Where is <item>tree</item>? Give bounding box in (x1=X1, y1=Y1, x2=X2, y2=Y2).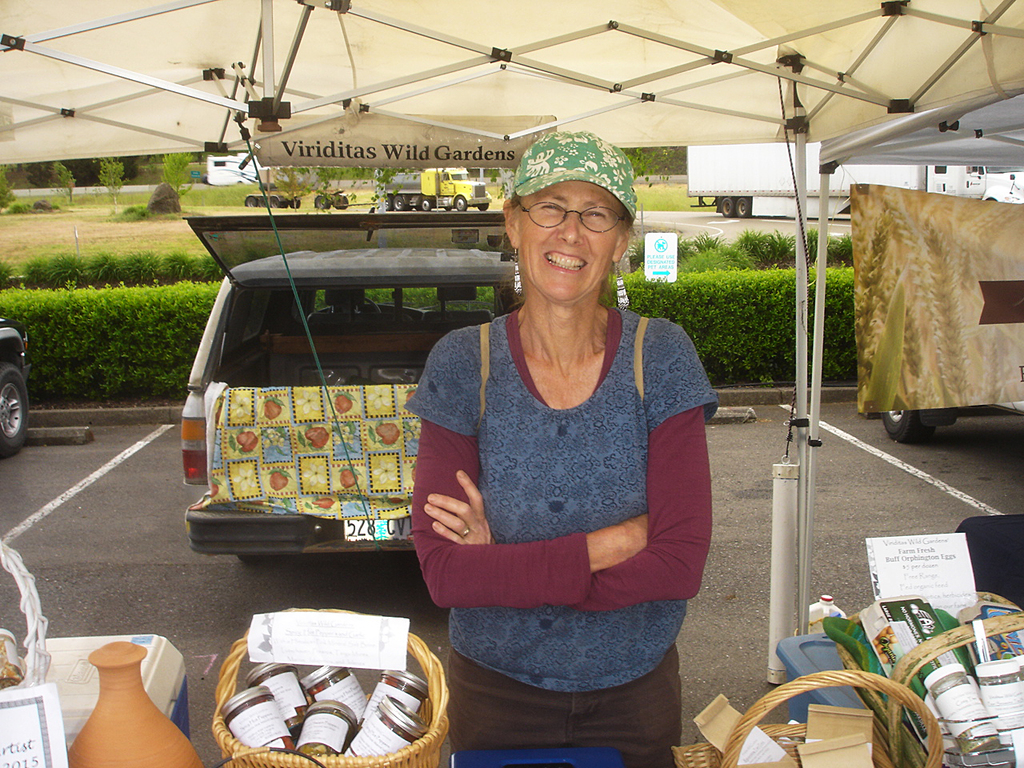
(x1=162, y1=142, x2=202, y2=208).
